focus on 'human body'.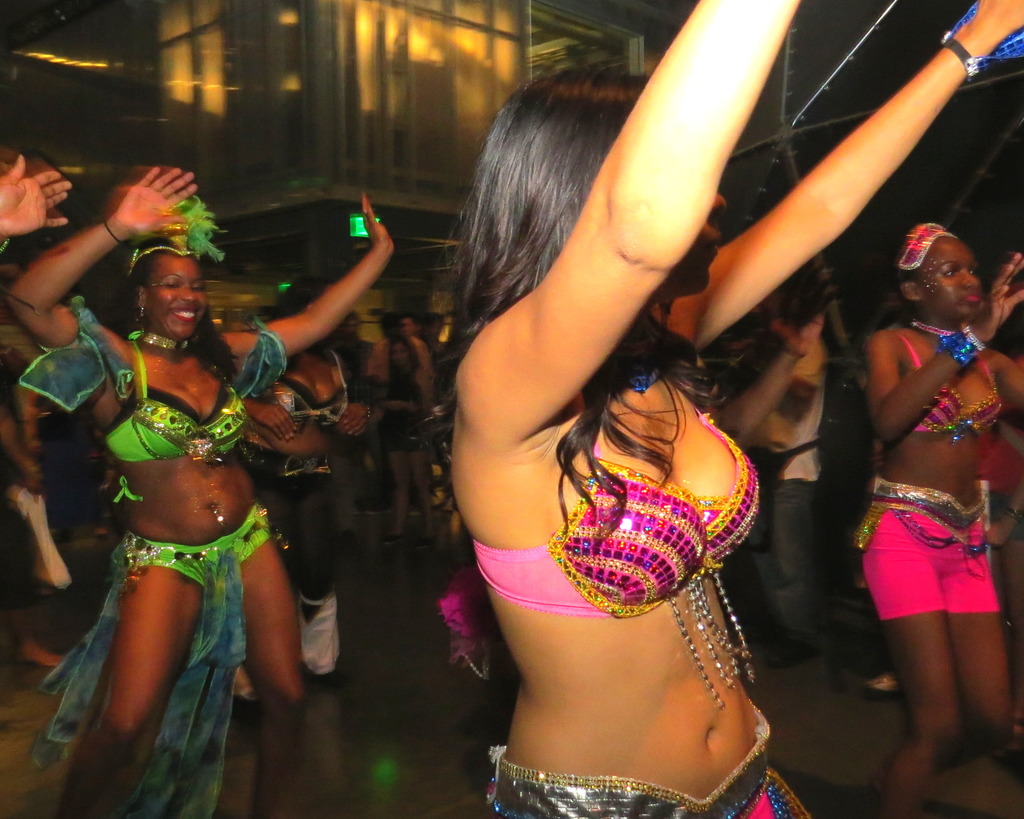
Focused at box=[0, 152, 77, 241].
